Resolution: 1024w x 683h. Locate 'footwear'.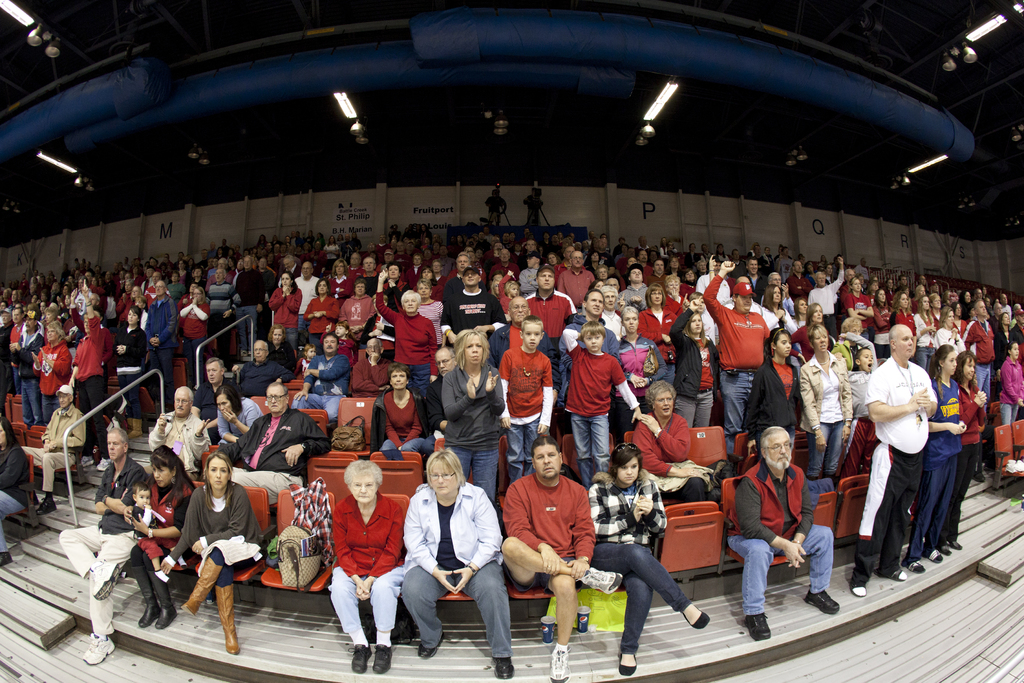
(743,611,774,642).
